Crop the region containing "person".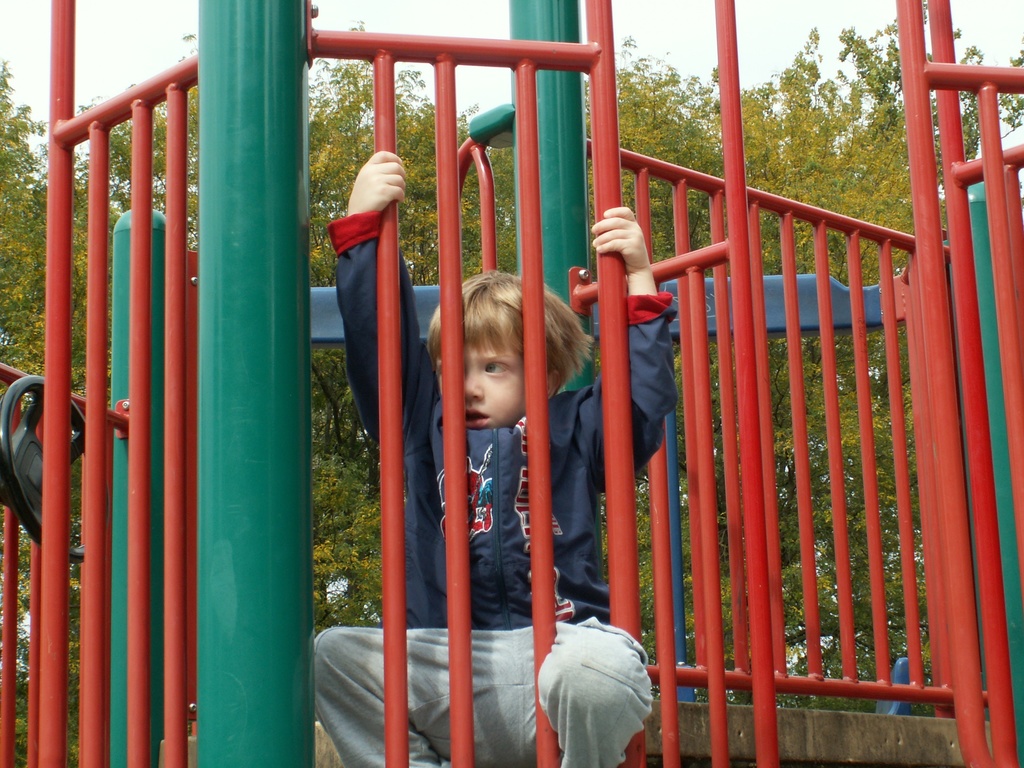
Crop region: (x1=308, y1=142, x2=685, y2=767).
